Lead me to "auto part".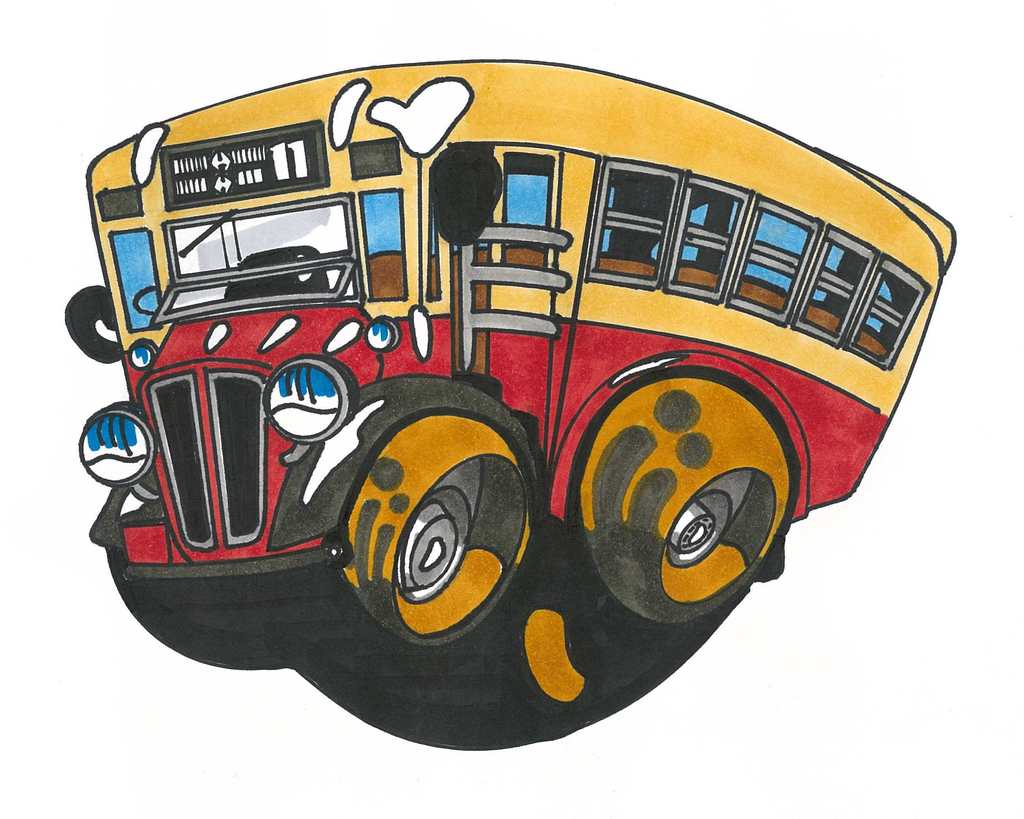
Lead to <box>830,263,932,358</box>.
